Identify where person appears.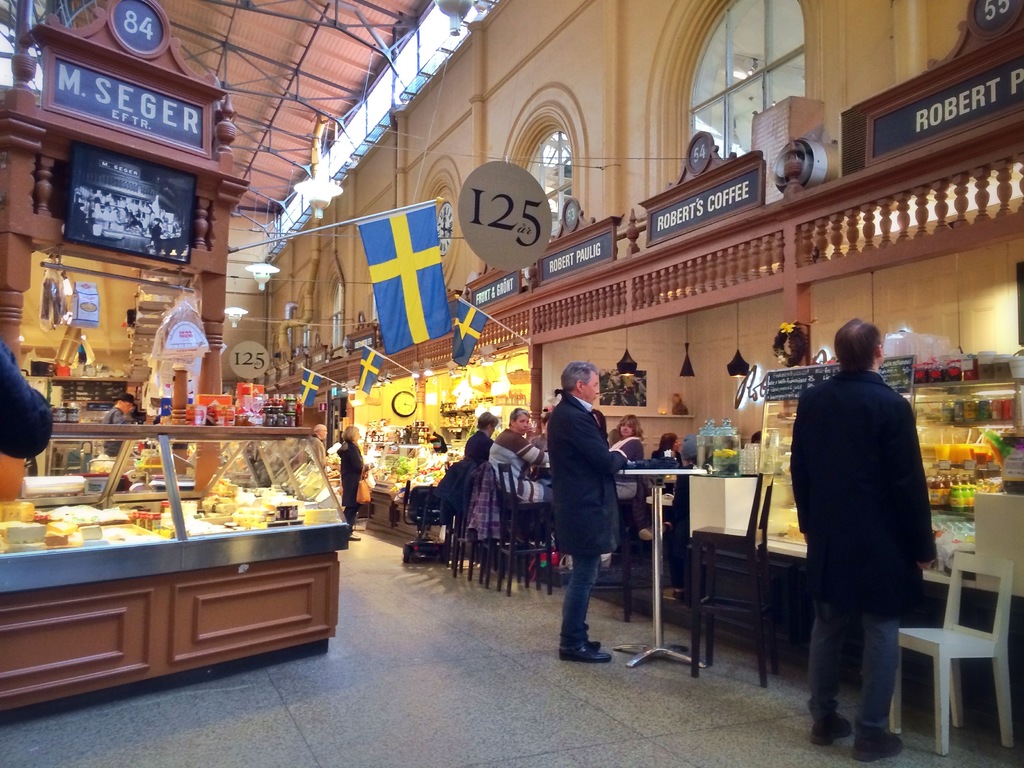
Appears at 489, 406, 551, 506.
